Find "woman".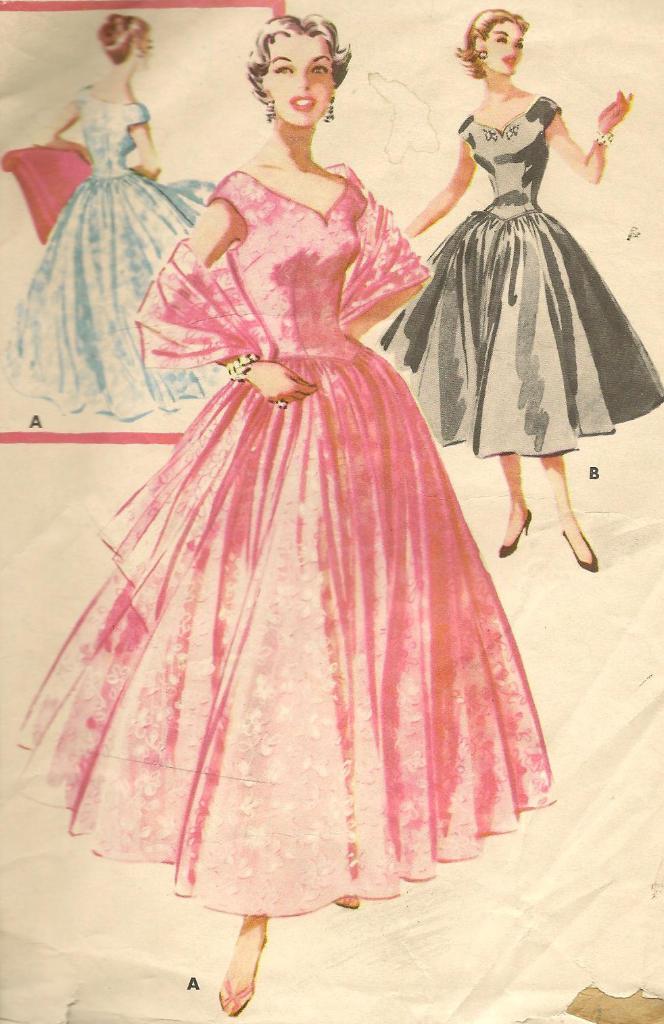
x1=12 y1=9 x2=560 y2=1017.
